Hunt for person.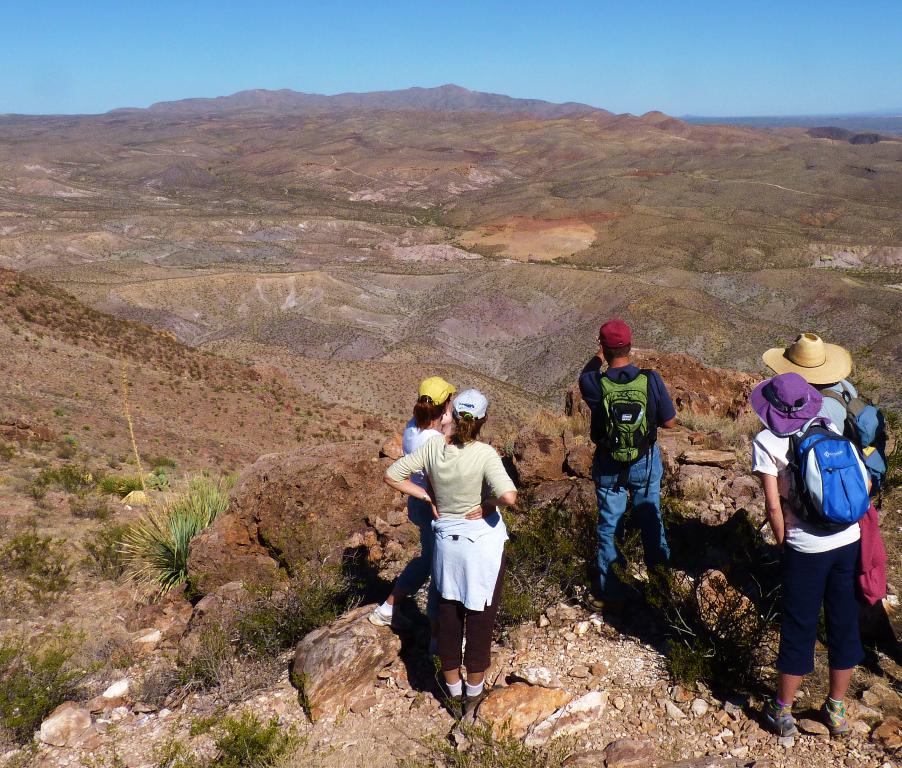
Hunted down at l=374, t=372, r=458, b=632.
